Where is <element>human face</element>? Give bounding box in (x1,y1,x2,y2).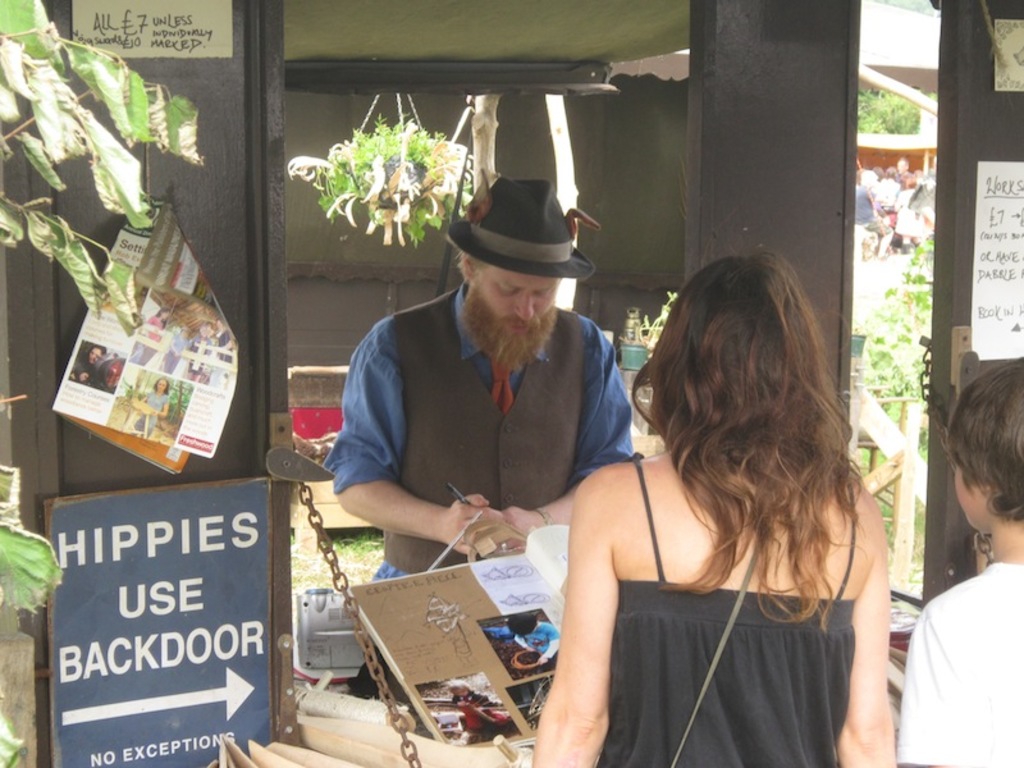
(471,262,566,362).
